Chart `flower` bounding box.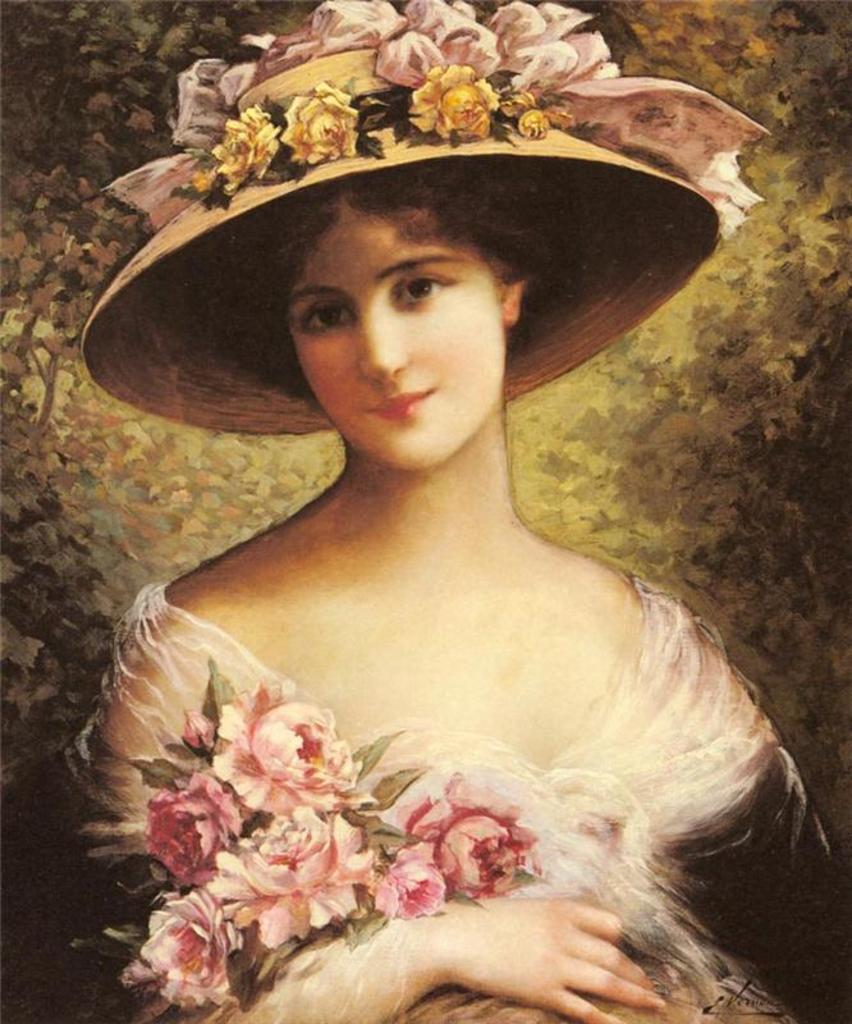
Charted: x1=132, y1=886, x2=229, y2=988.
